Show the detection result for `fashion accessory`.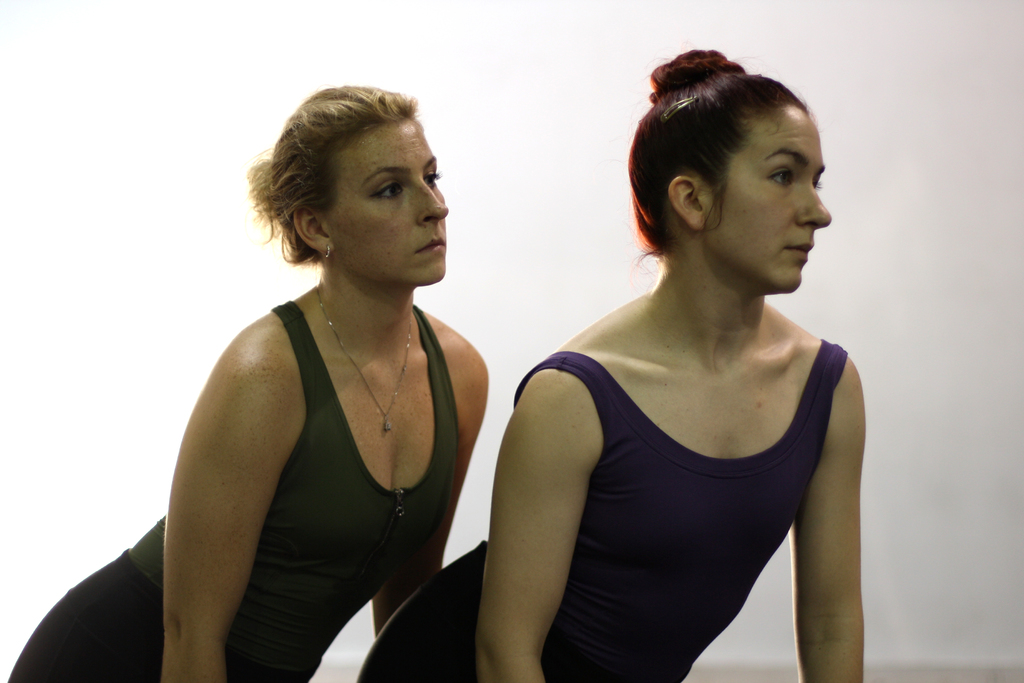
l=312, t=284, r=416, b=432.
